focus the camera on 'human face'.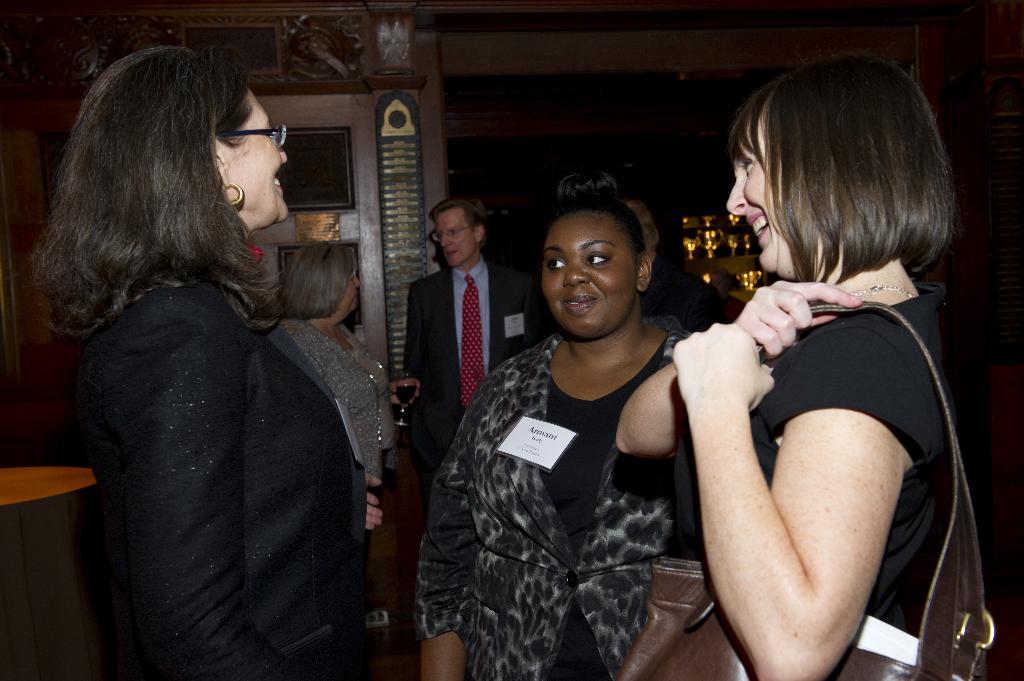
Focus region: <region>336, 268, 360, 319</region>.
